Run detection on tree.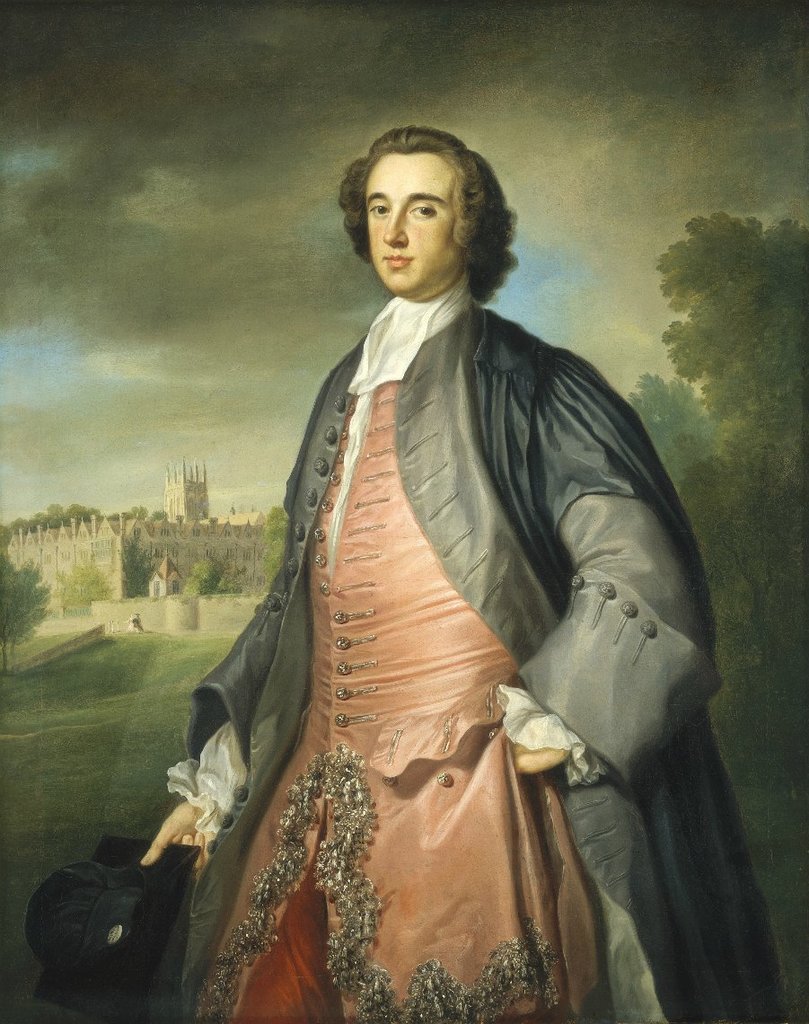
Result: [262,507,289,591].
